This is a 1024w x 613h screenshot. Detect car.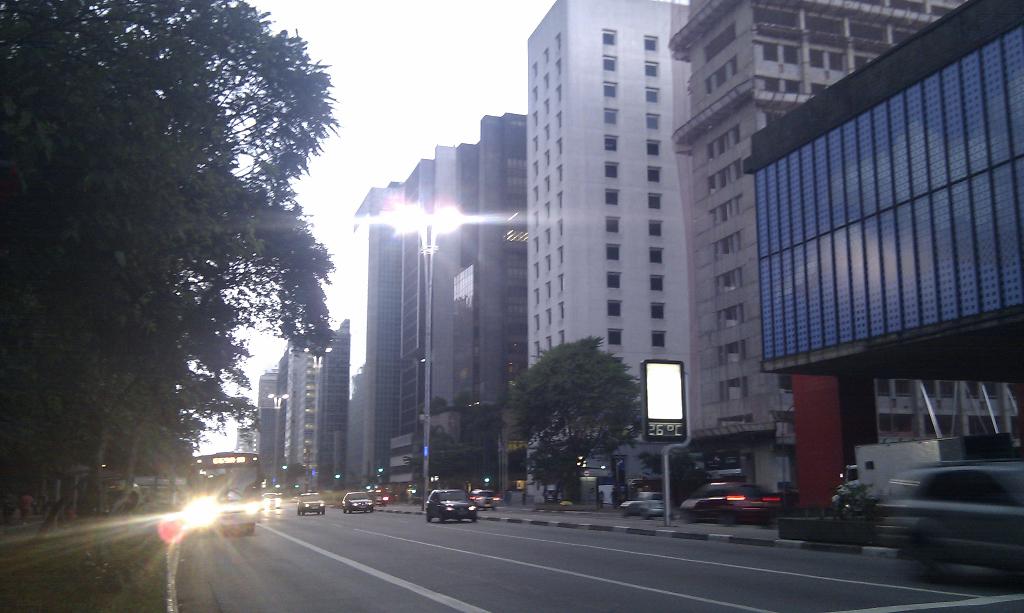
(left=615, top=488, right=666, bottom=516).
